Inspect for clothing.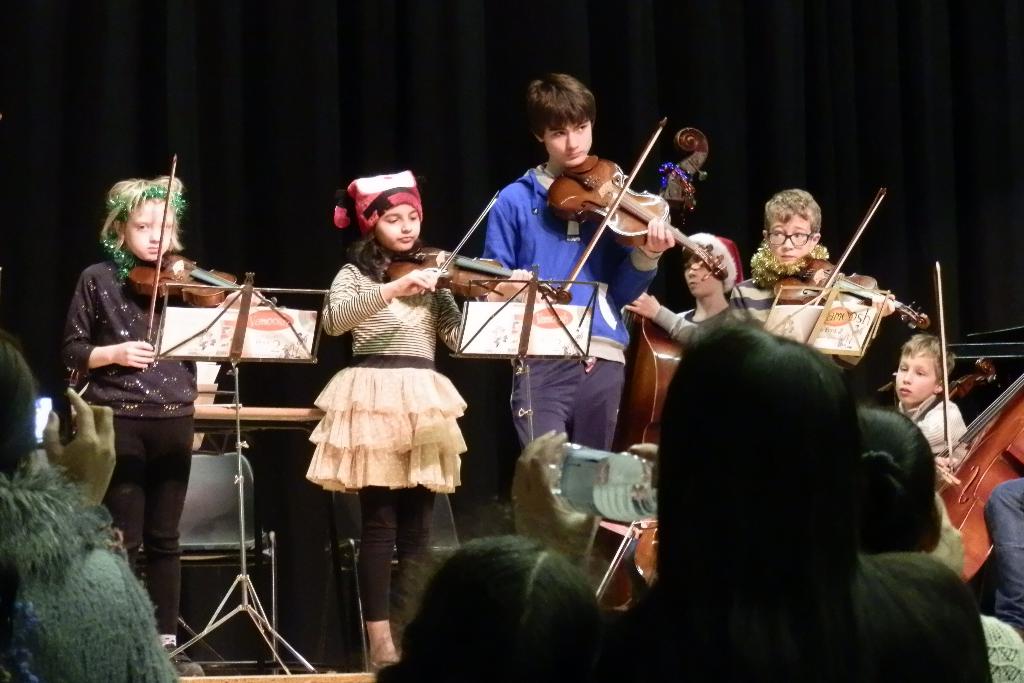
Inspection: crop(303, 235, 470, 579).
